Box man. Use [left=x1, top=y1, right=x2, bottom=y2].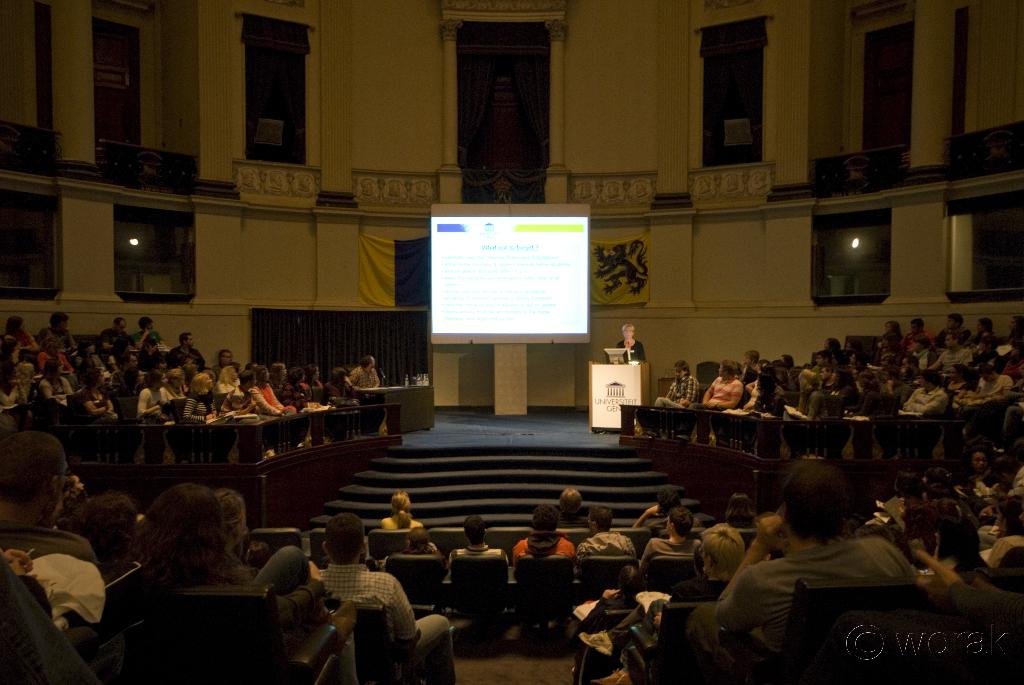
[left=317, top=515, right=454, bottom=684].
